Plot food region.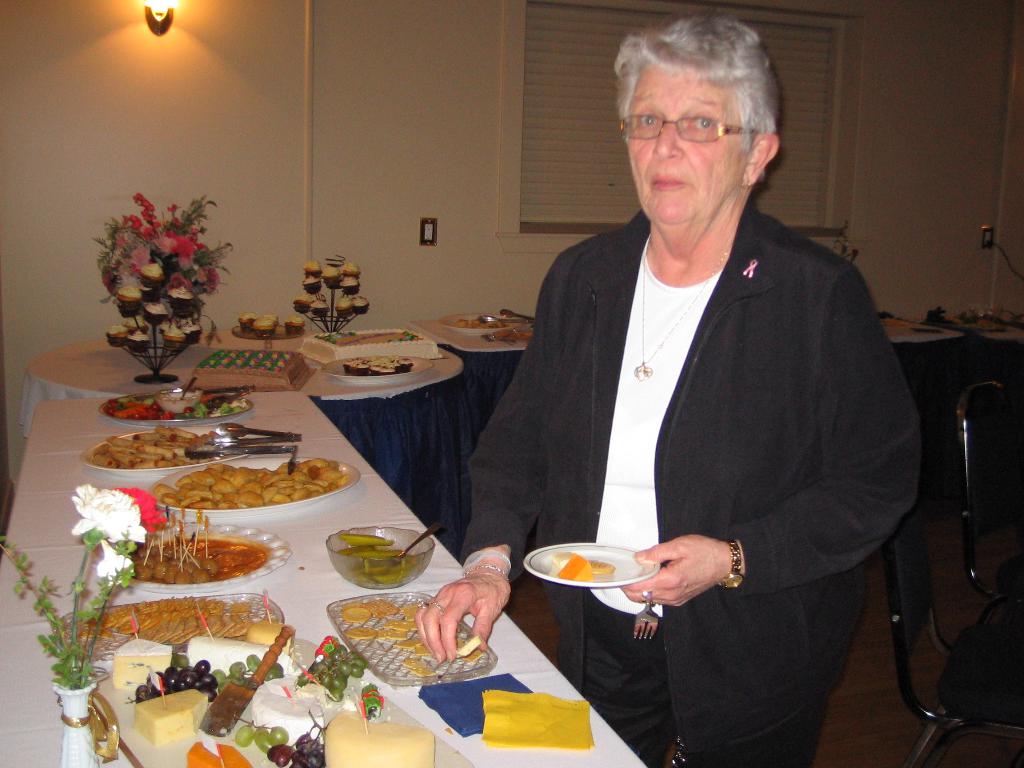
Plotted at bbox(273, 742, 295, 765).
